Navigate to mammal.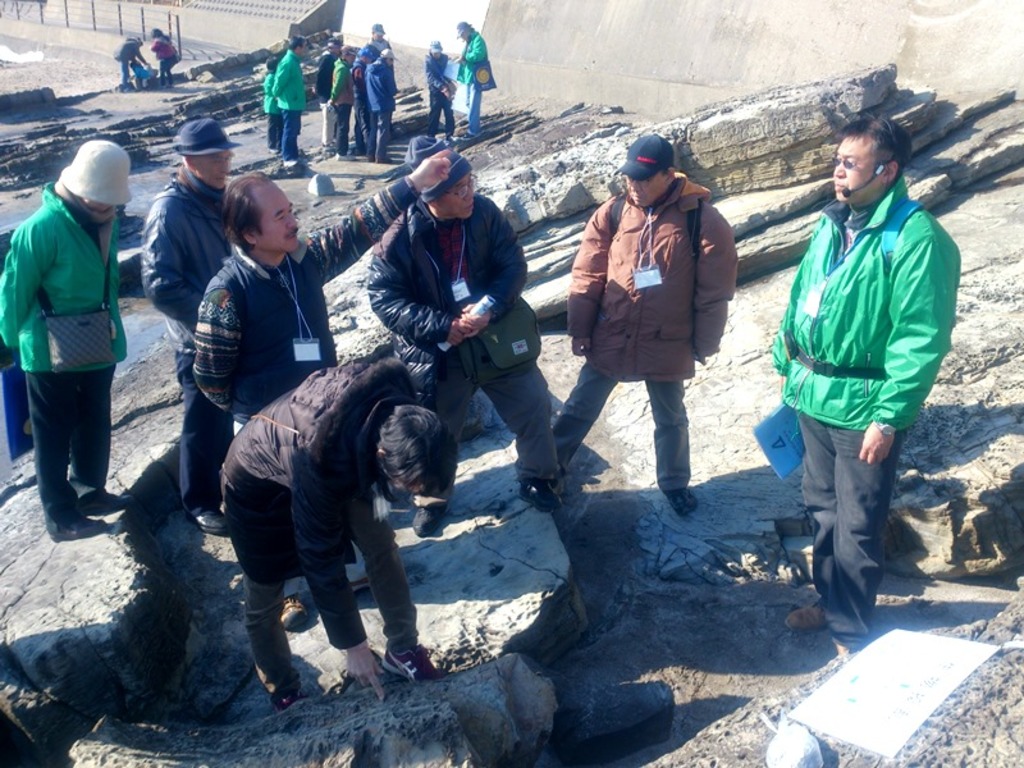
Navigation target: {"left": 424, "top": 37, "right": 457, "bottom": 131}.
